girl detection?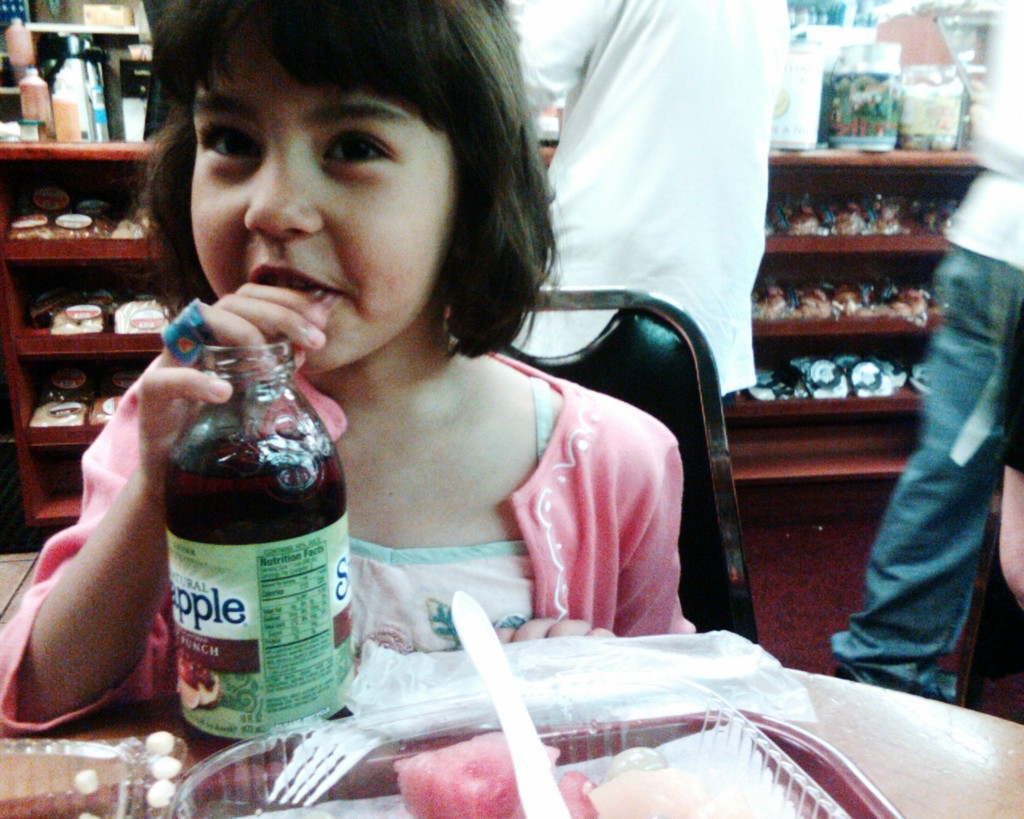
box=[0, 0, 718, 748]
